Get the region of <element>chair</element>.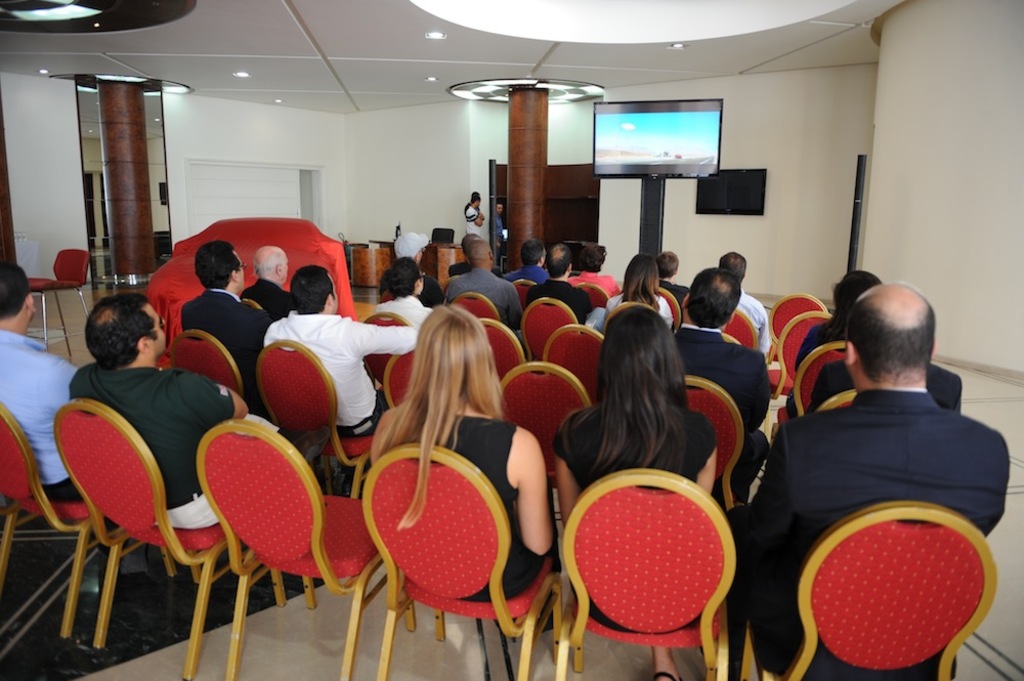
<region>47, 327, 228, 671</region>.
